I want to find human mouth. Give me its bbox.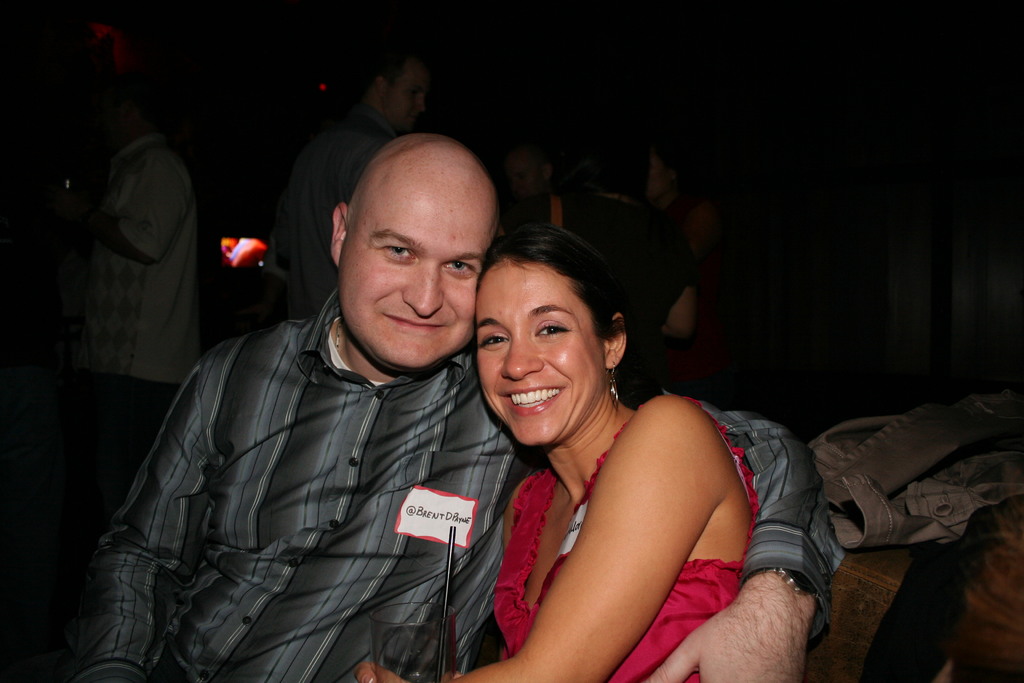
(x1=379, y1=311, x2=449, y2=331).
